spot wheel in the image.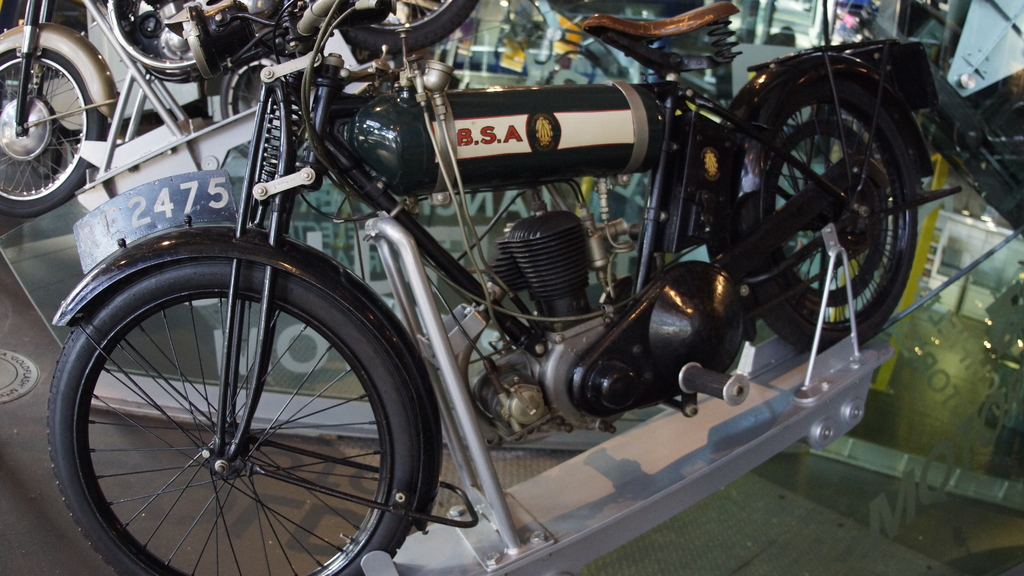
wheel found at [x1=728, y1=71, x2=917, y2=353].
